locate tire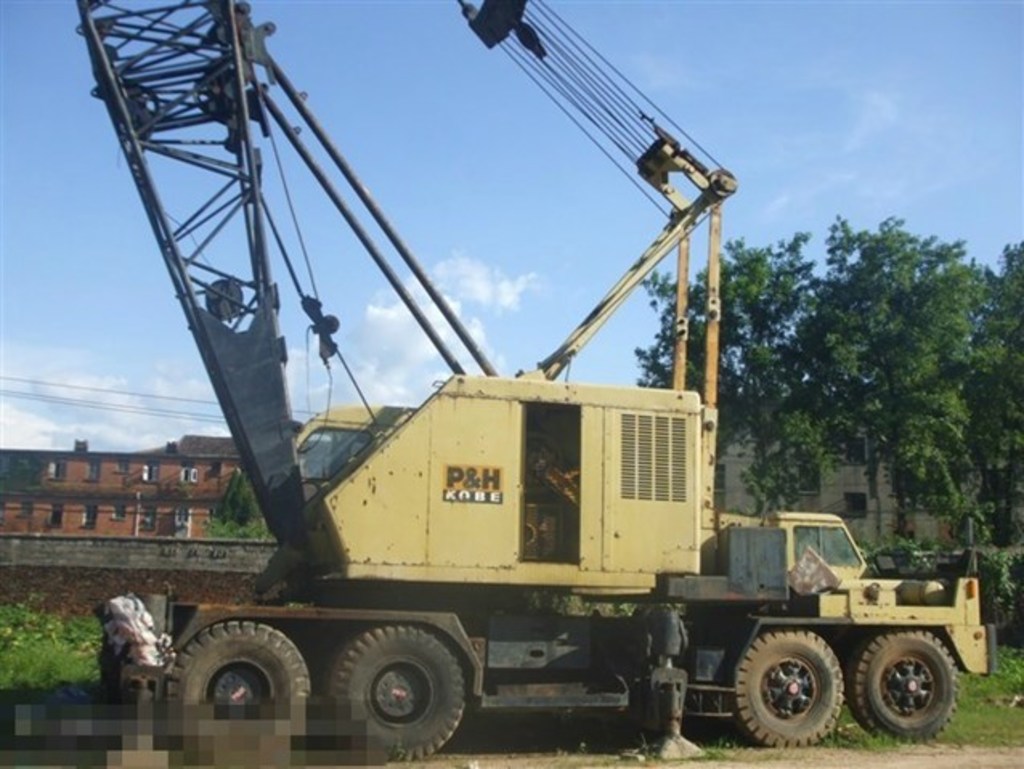
x1=722 y1=629 x2=843 y2=748
